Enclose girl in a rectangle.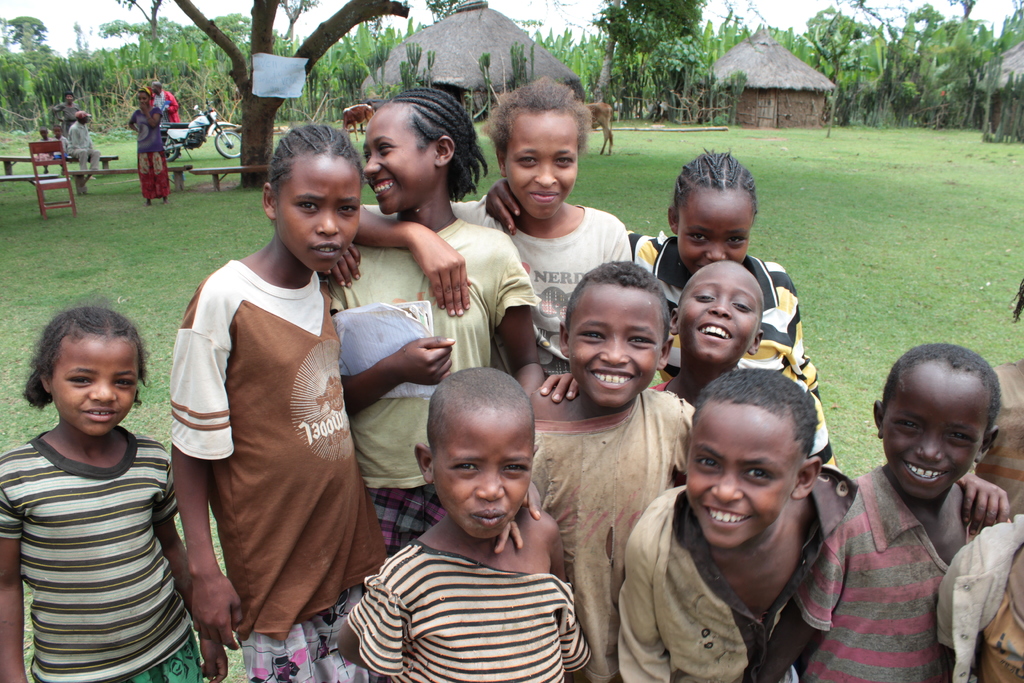
x1=484 y1=147 x2=844 y2=470.
